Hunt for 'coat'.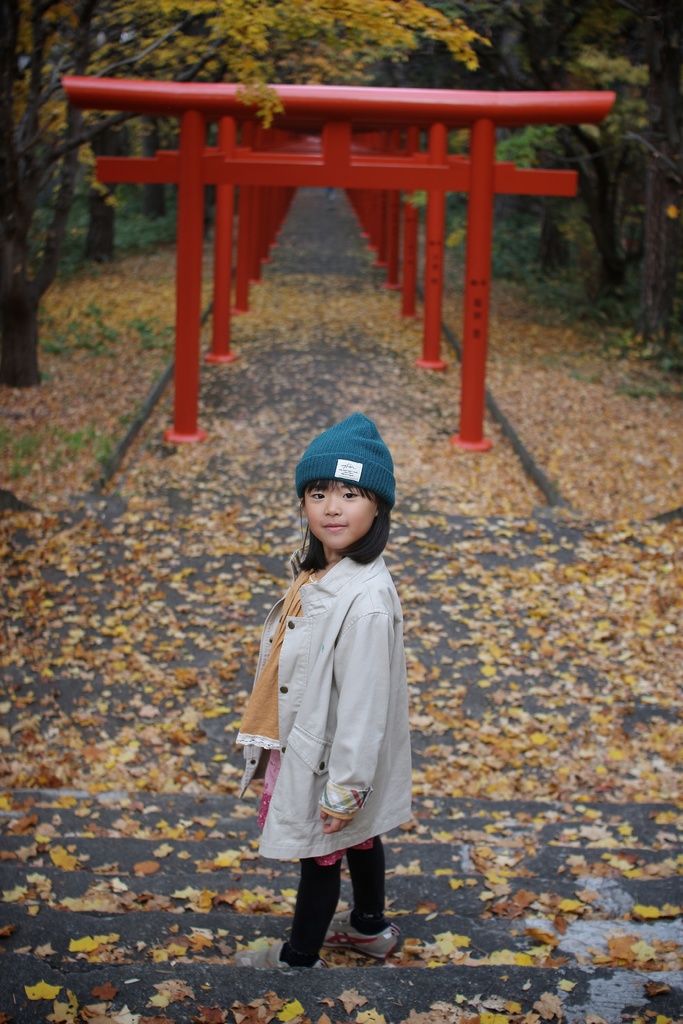
Hunted down at (249, 499, 411, 860).
